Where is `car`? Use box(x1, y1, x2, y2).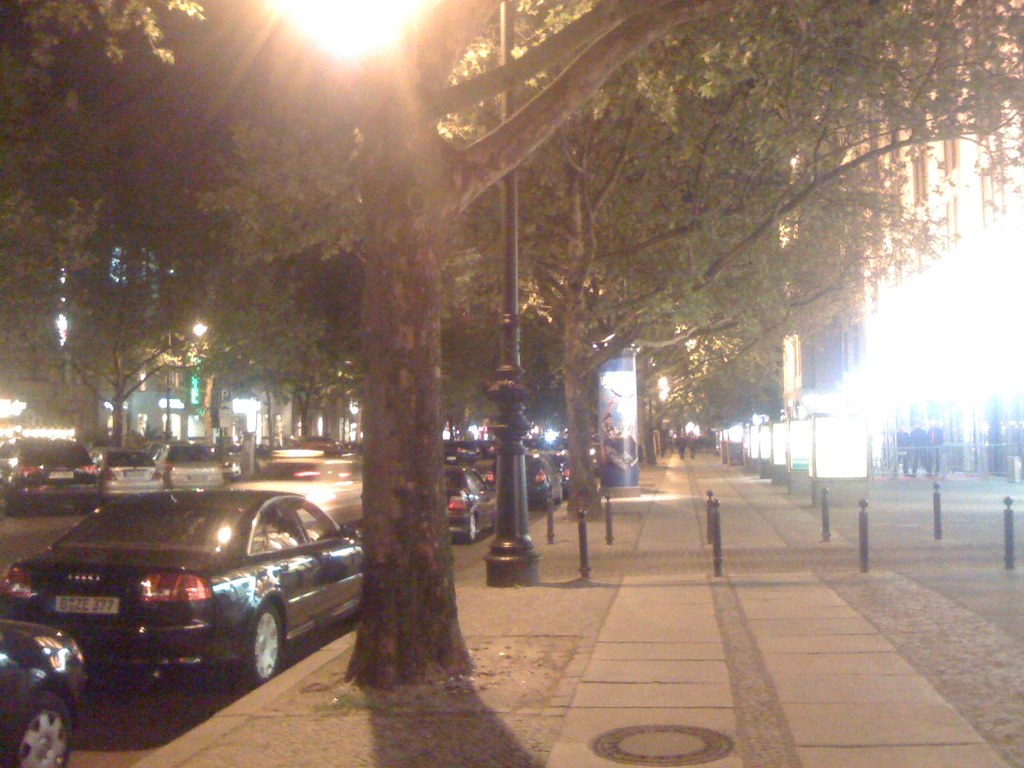
box(223, 458, 241, 482).
